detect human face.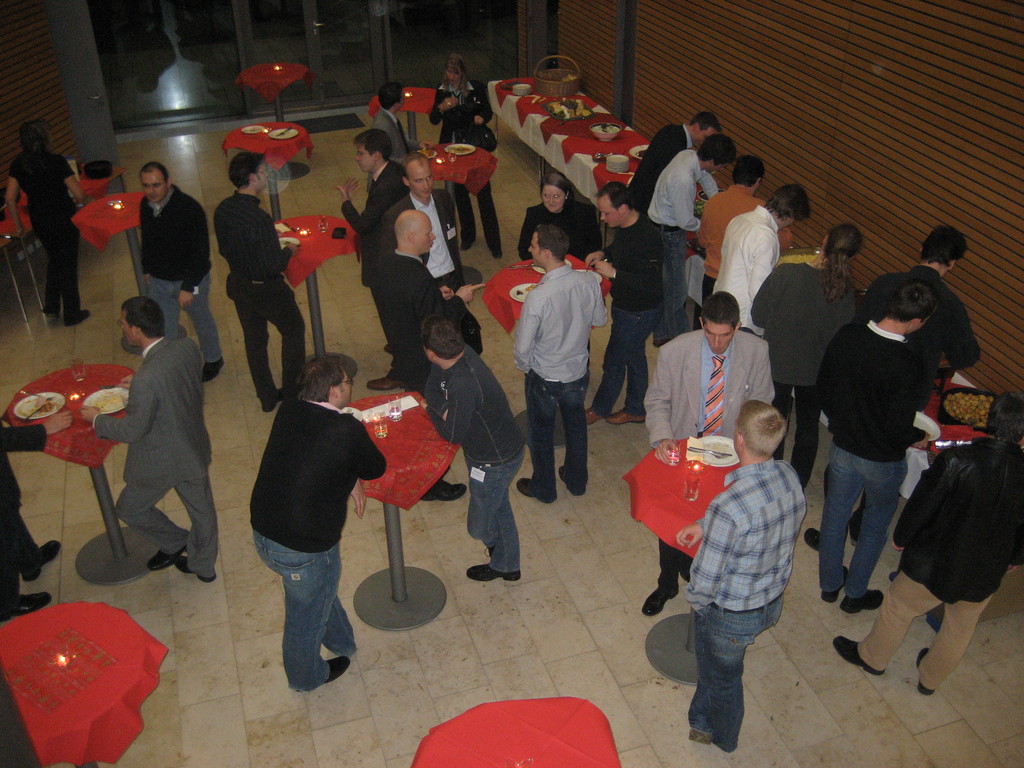
Detected at bbox=[142, 173, 163, 200].
